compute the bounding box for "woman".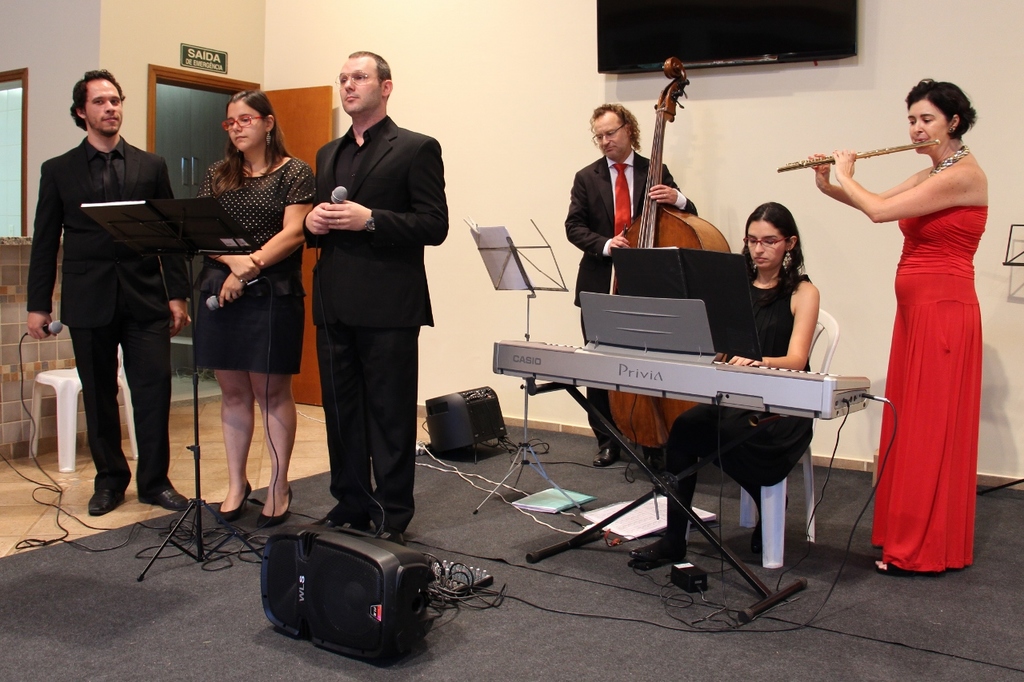
(x1=835, y1=73, x2=996, y2=578).
